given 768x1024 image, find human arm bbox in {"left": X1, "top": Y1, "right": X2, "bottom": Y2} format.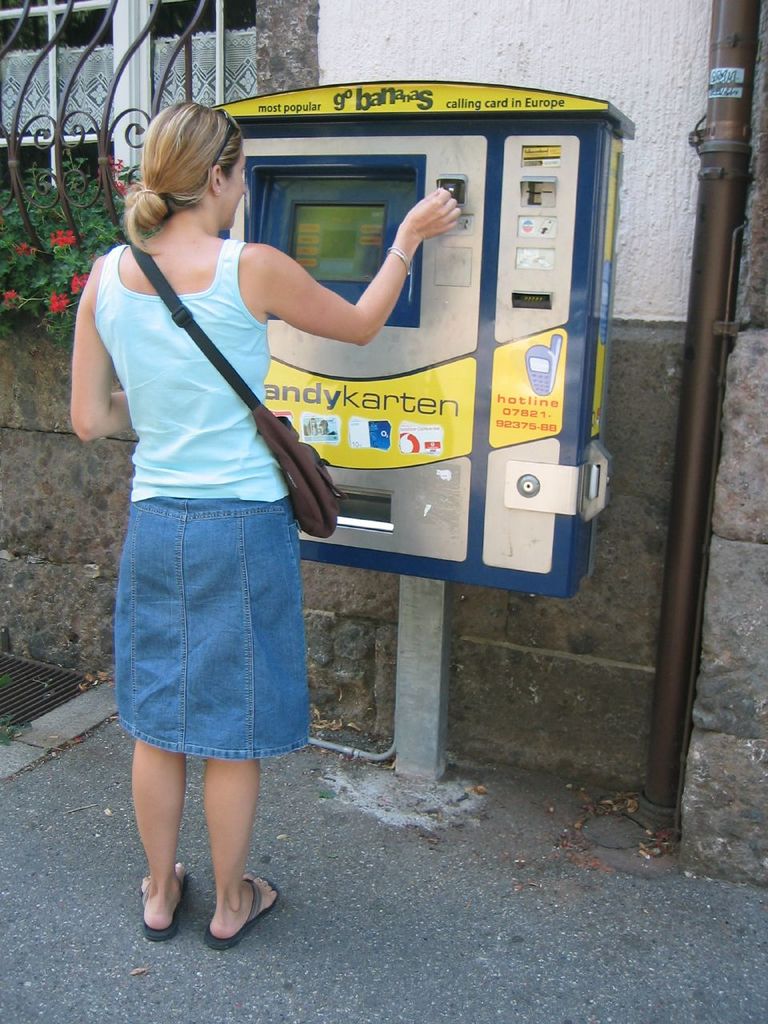
{"left": 245, "top": 188, "right": 454, "bottom": 359}.
